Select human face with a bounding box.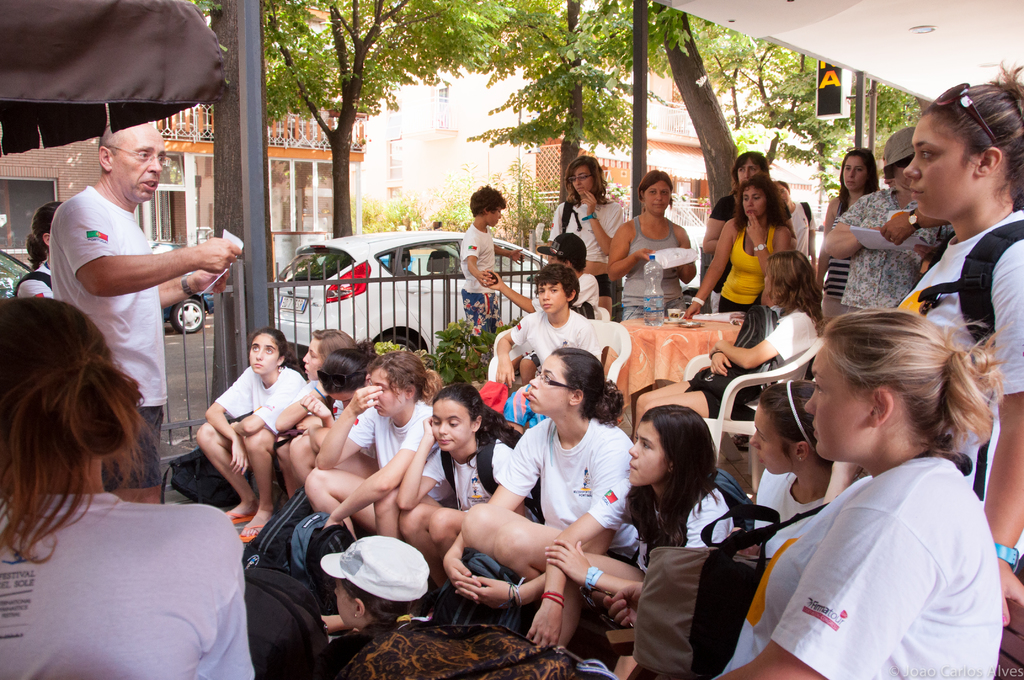
(left=371, top=366, right=409, bottom=419).
